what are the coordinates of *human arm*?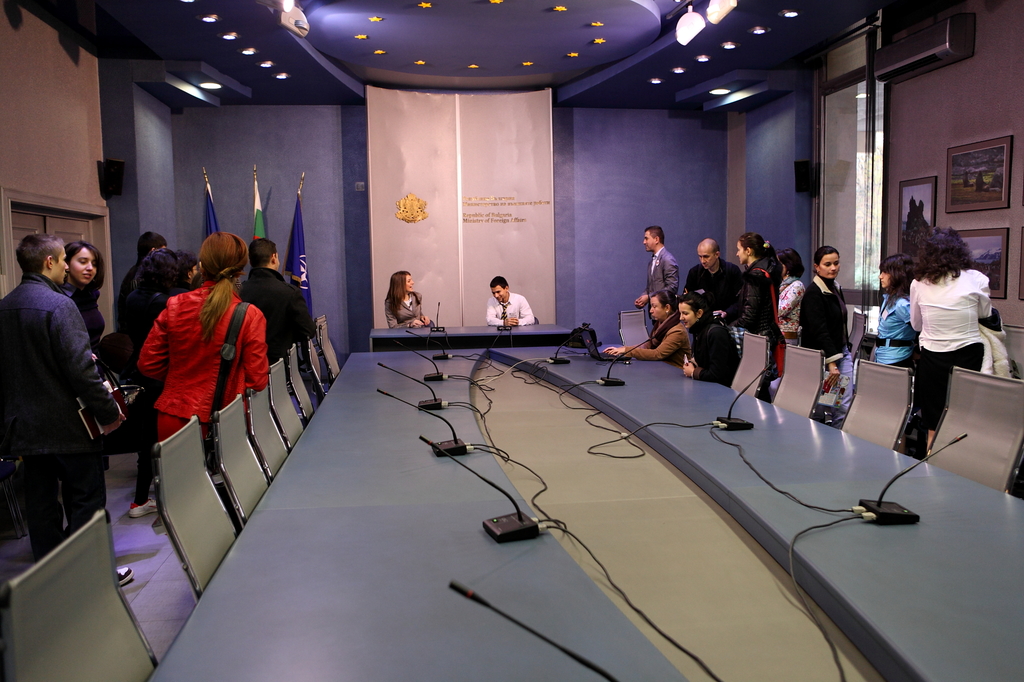
x1=790, y1=277, x2=831, y2=375.
